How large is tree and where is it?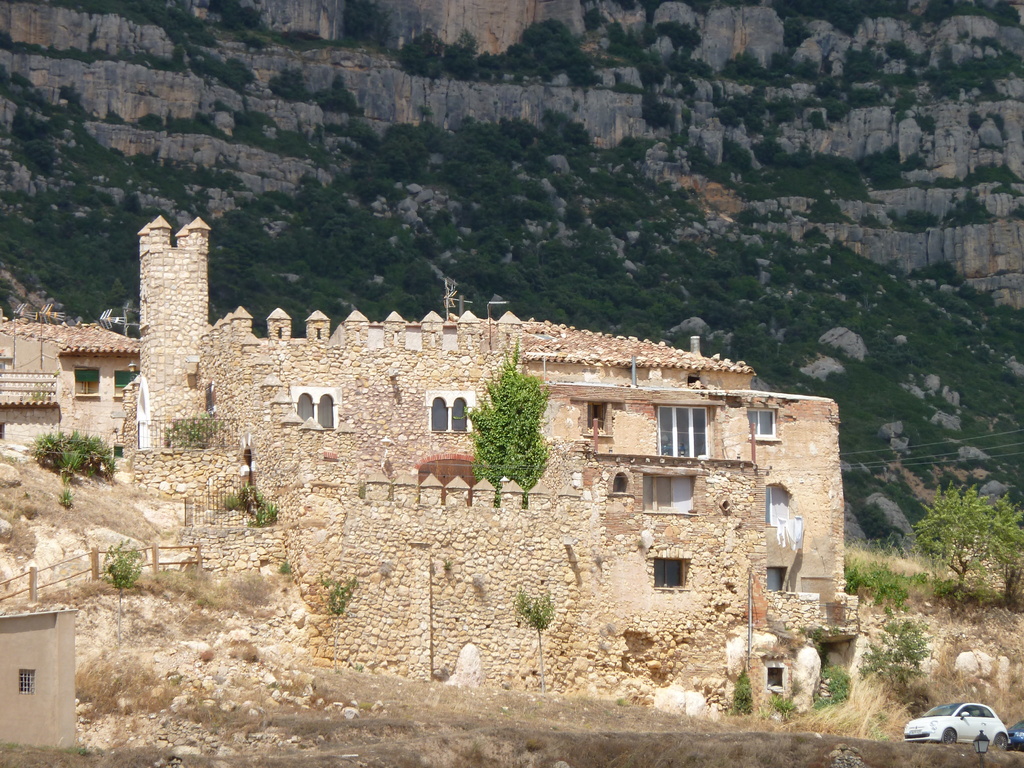
Bounding box: (left=913, top=476, right=1023, bottom=614).
